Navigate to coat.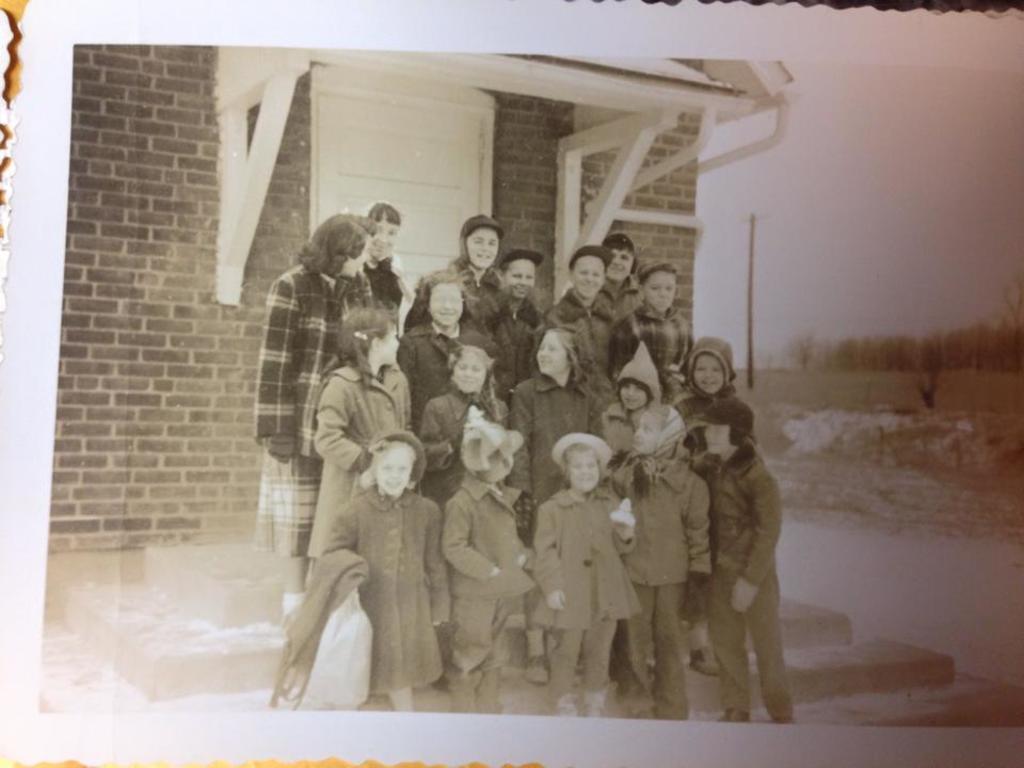
Navigation target: [526,490,644,636].
